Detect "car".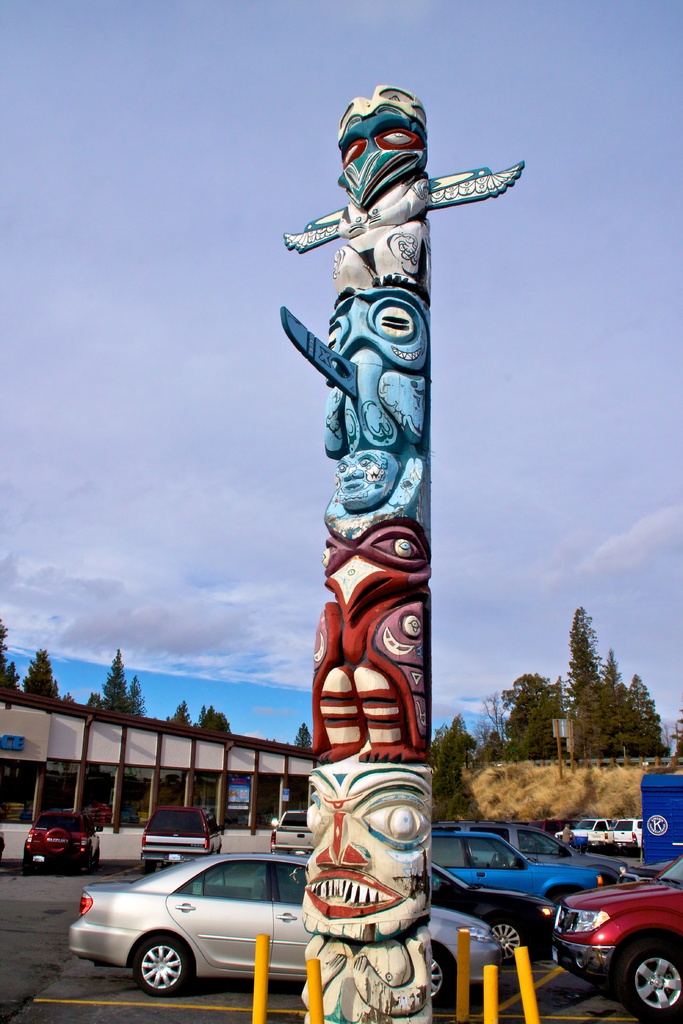
Detected at <bbox>430, 819, 602, 950</bbox>.
